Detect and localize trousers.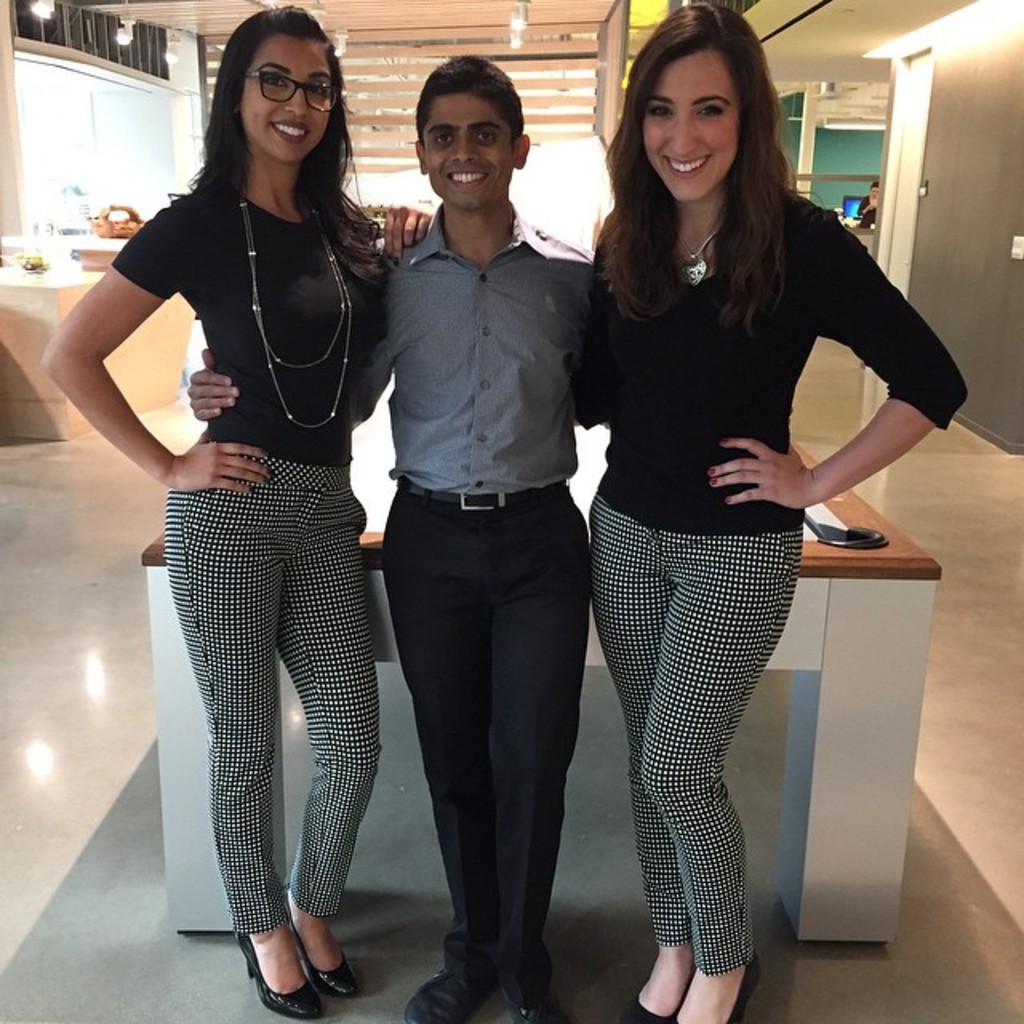
Localized at bbox=[590, 499, 803, 973].
